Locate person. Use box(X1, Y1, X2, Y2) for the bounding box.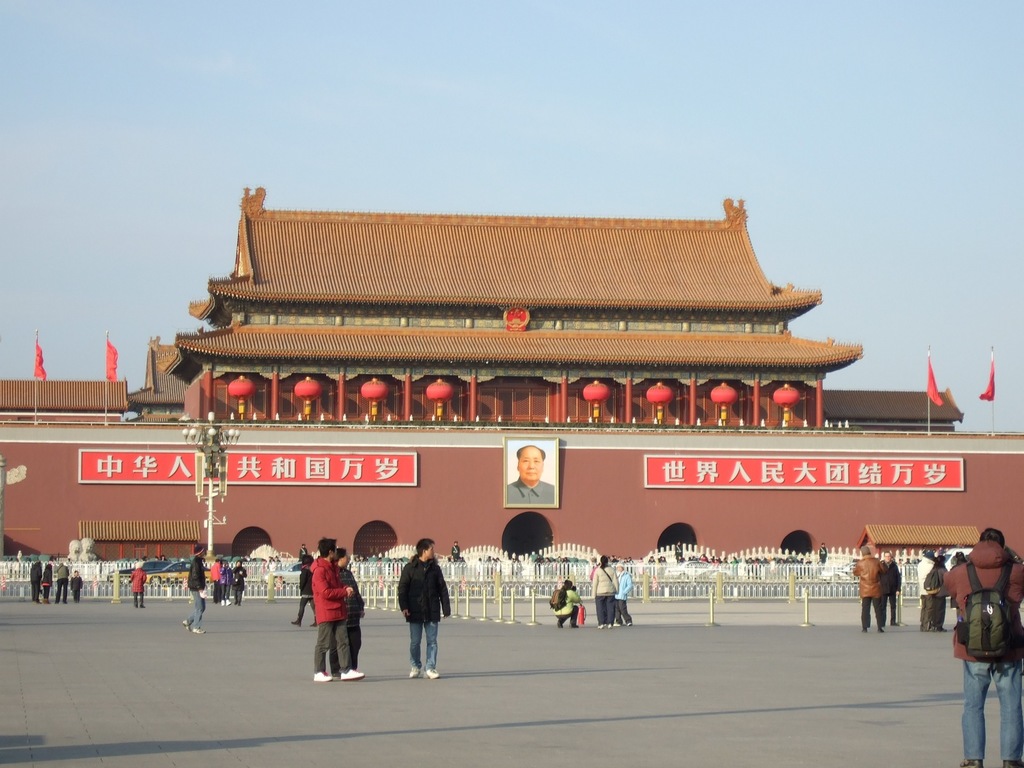
box(229, 559, 248, 605).
